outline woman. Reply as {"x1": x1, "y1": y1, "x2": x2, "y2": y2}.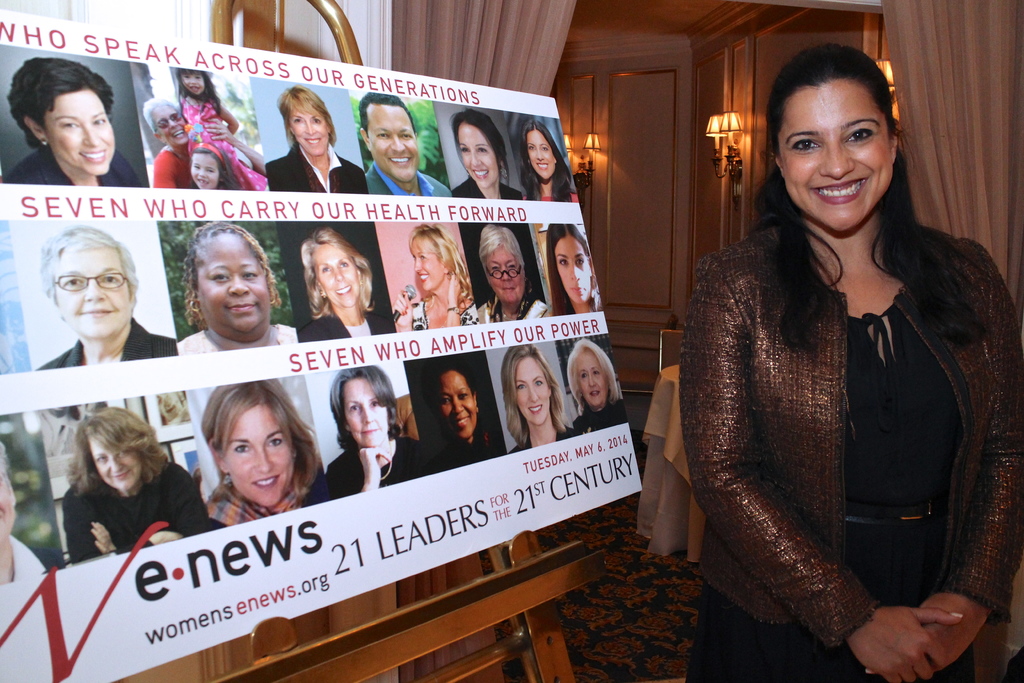
{"x1": 575, "y1": 333, "x2": 631, "y2": 440}.
